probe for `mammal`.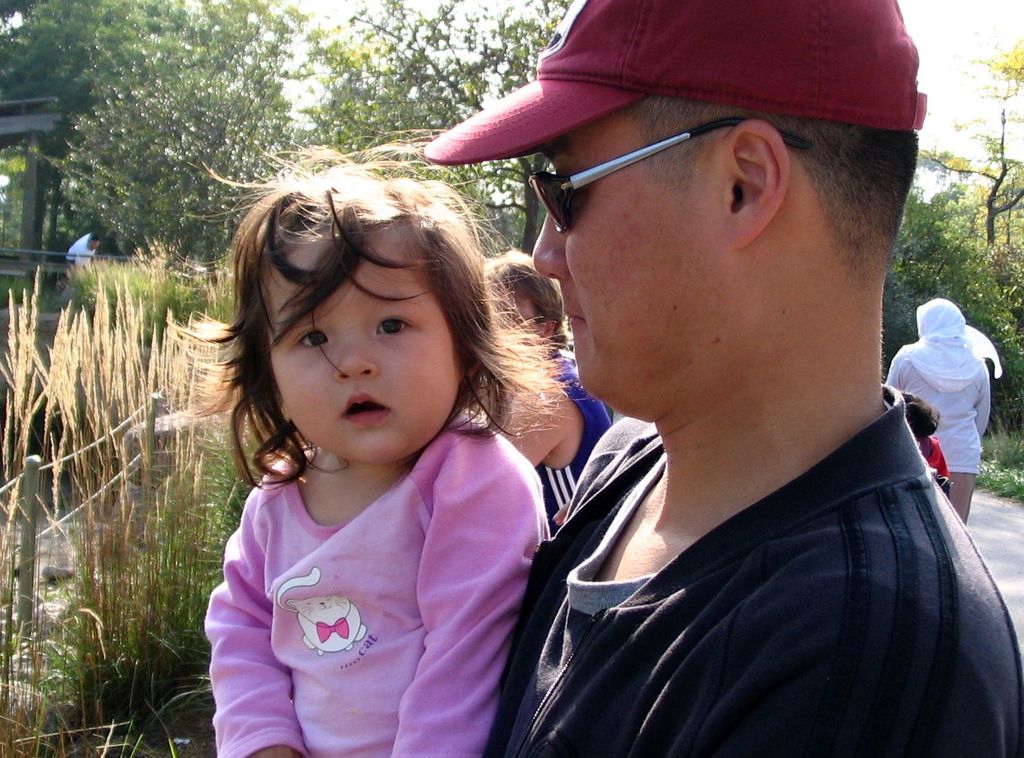
Probe result: (477, 243, 614, 534).
